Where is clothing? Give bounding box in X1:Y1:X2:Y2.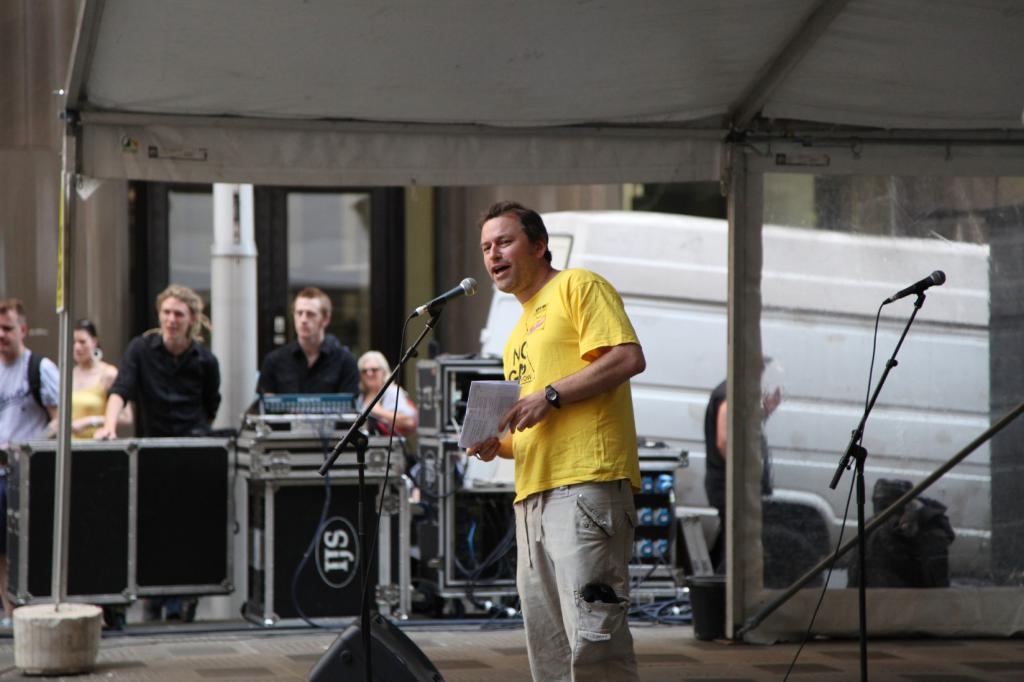
256:334:358:399.
